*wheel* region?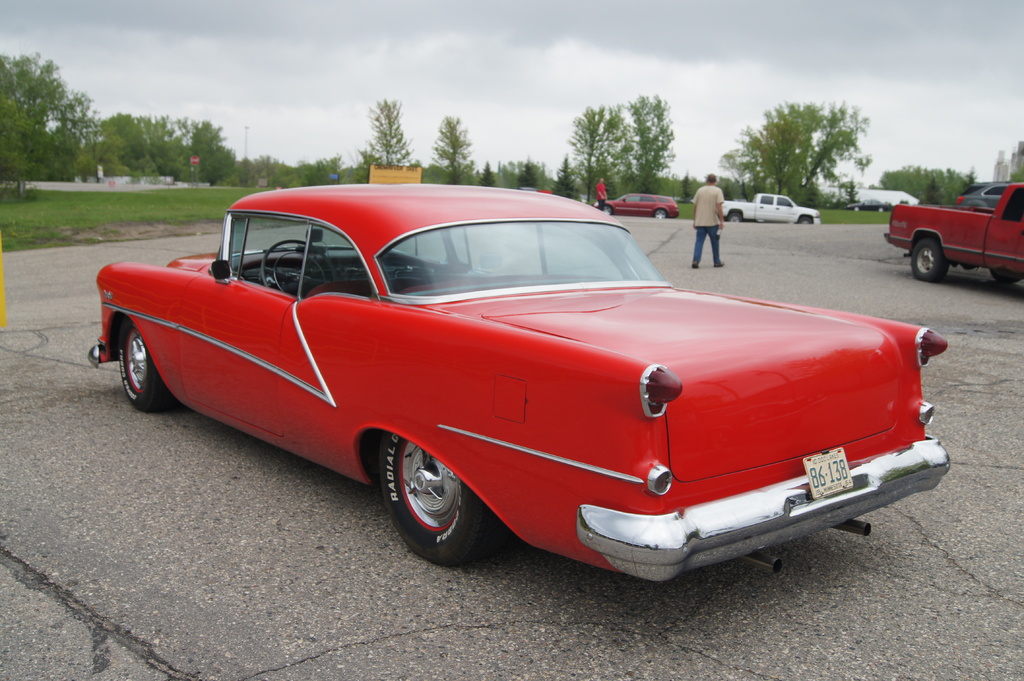
bbox=[729, 212, 742, 223]
